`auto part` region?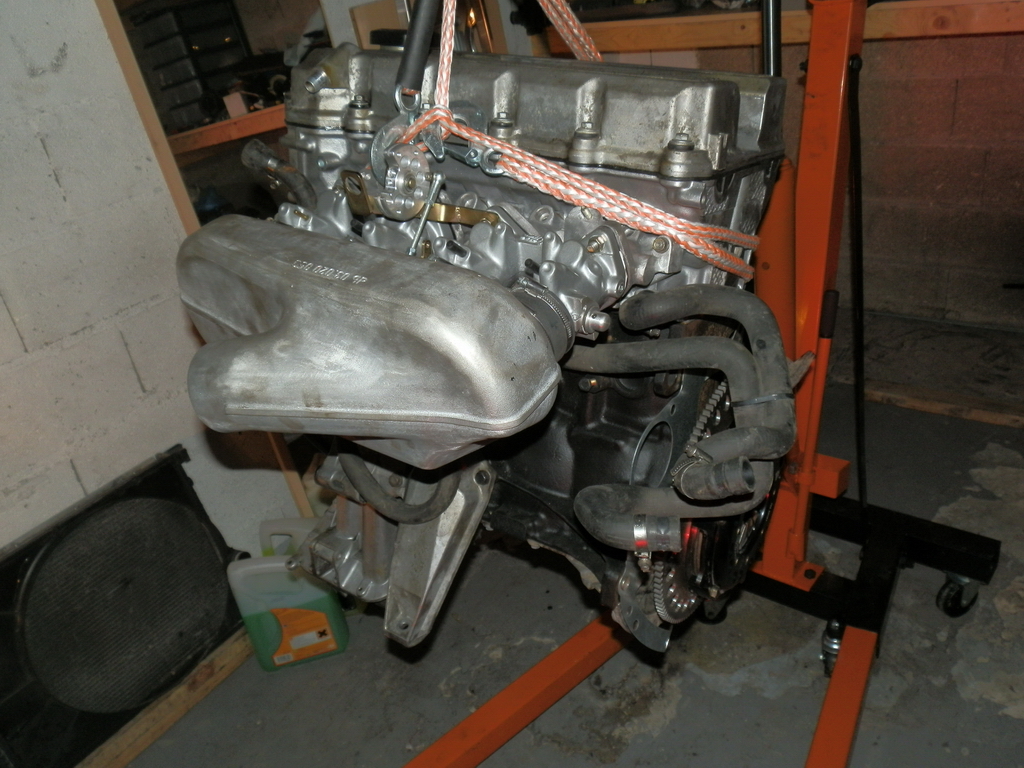
{"x1": 171, "y1": 0, "x2": 818, "y2": 663}
